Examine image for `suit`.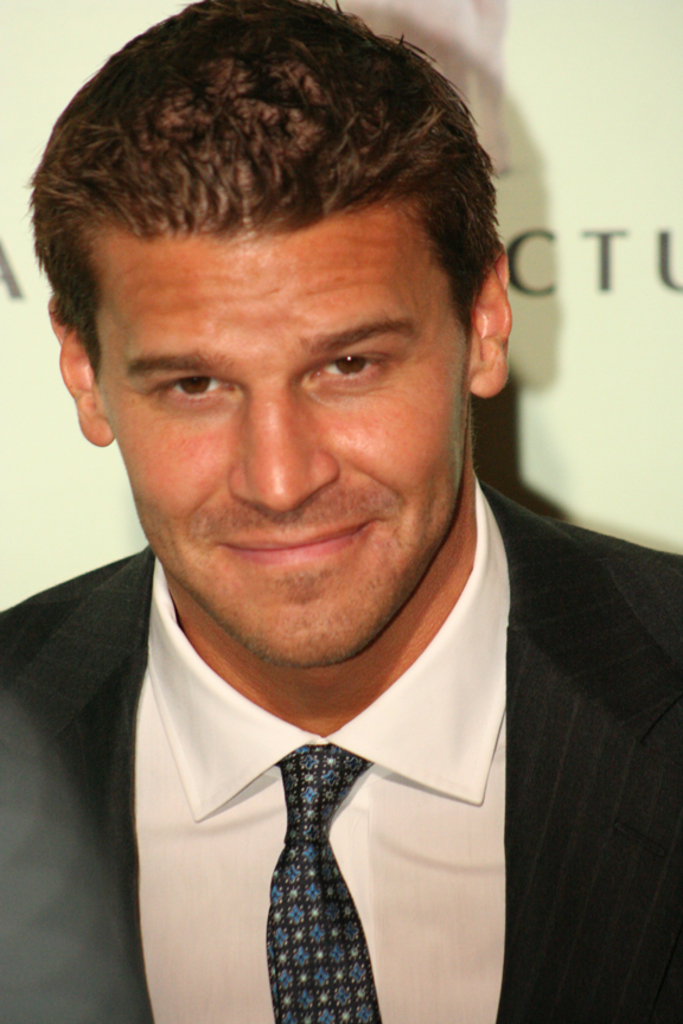
Examination result: [0, 482, 682, 1023].
